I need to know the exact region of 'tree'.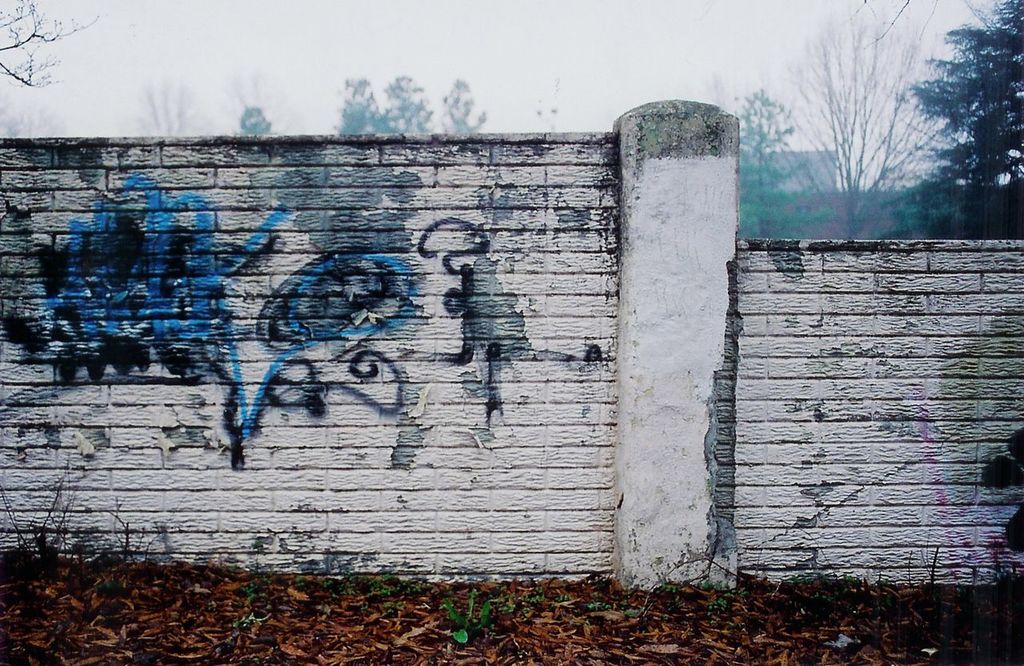
Region: 214/72/306/140.
